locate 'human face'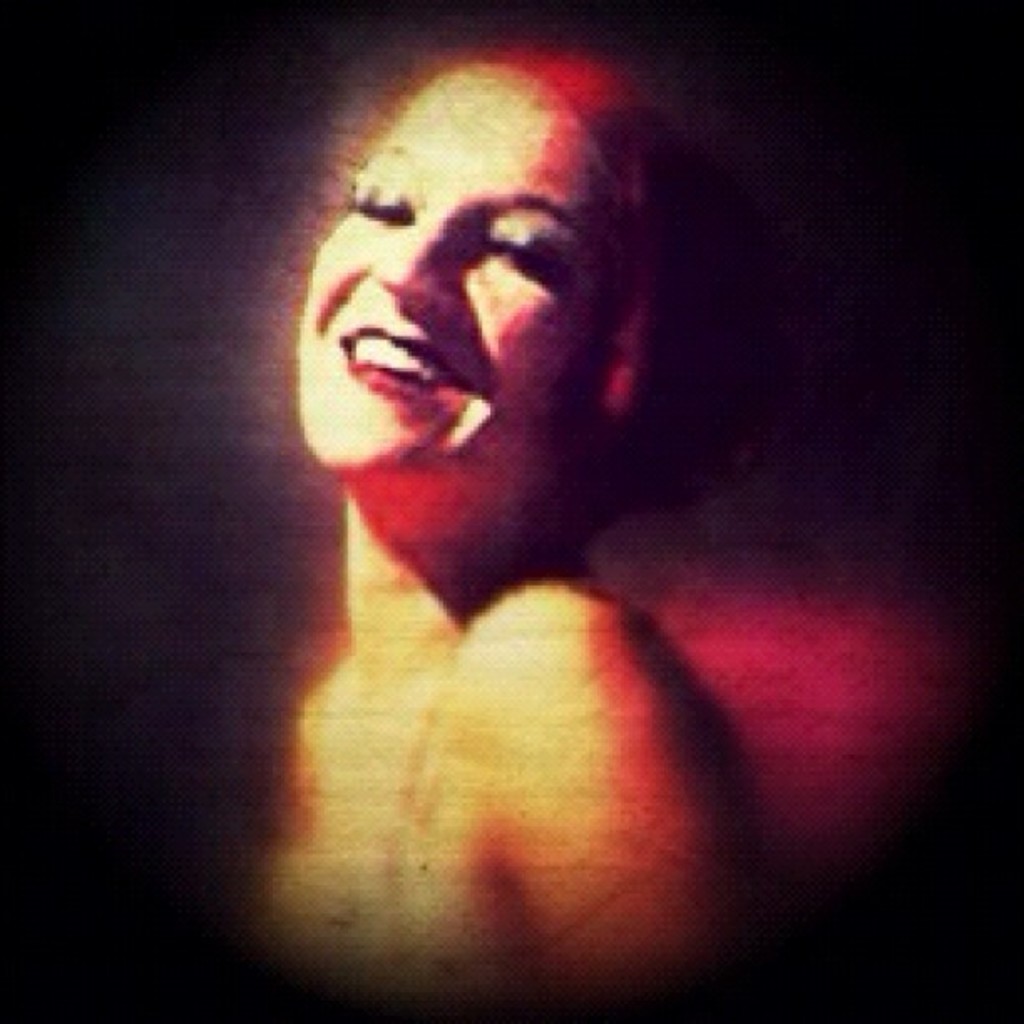
x1=296 y1=65 x2=619 y2=487
